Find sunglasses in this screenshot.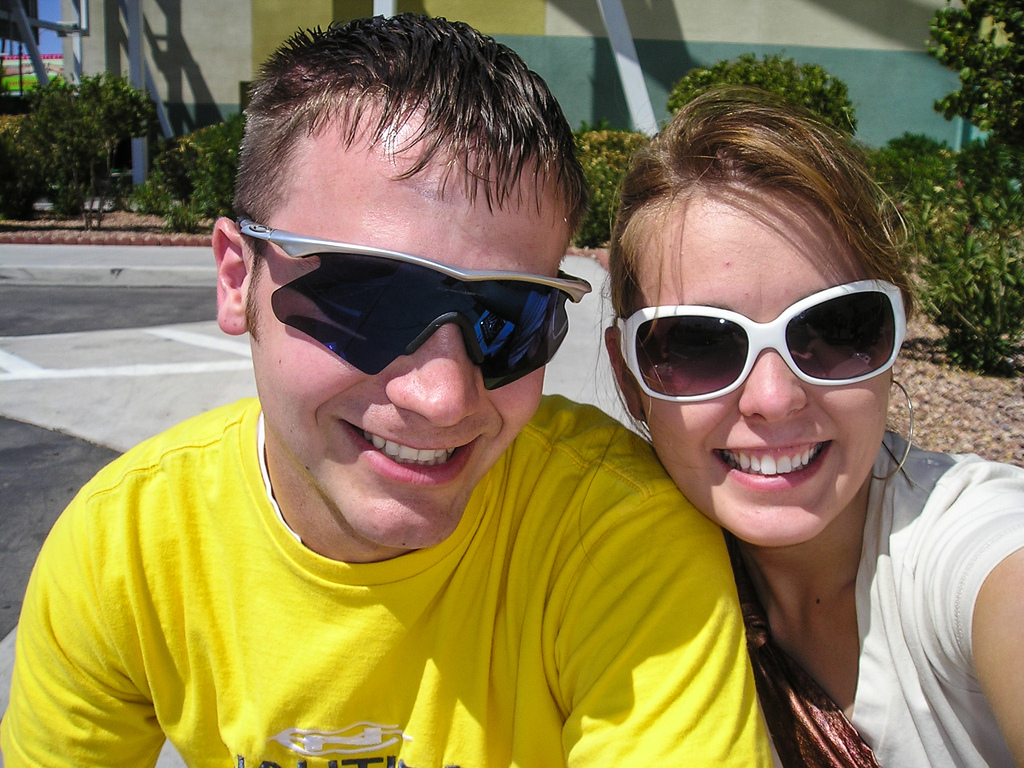
The bounding box for sunglasses is x1=235 y1=212 x2=592 y2=390.
